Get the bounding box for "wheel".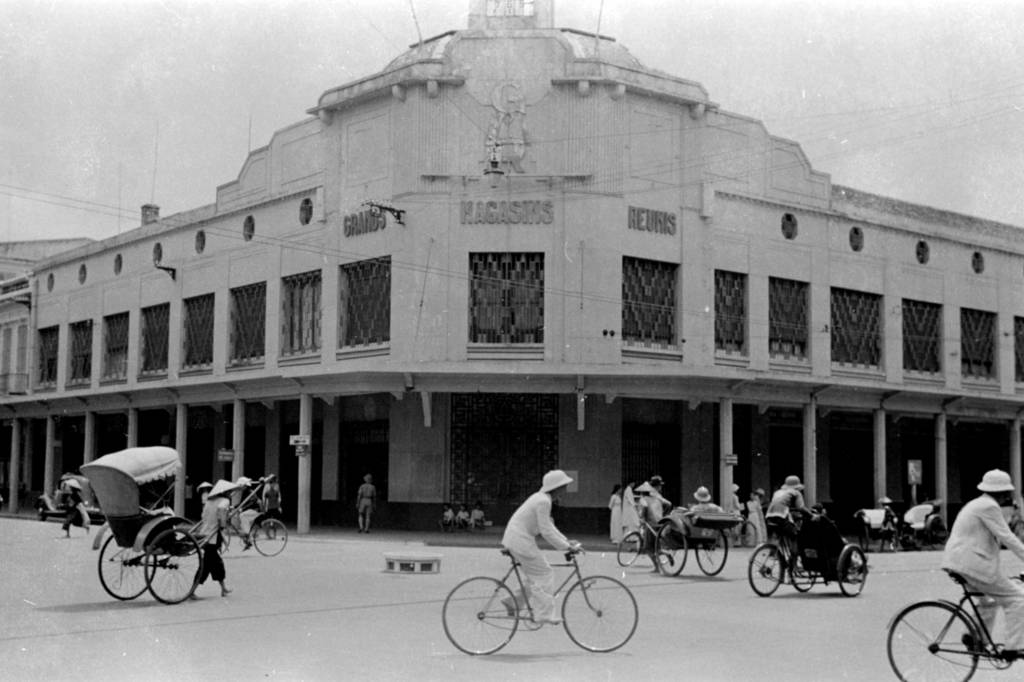
locate(699, 524, 726, 576).
